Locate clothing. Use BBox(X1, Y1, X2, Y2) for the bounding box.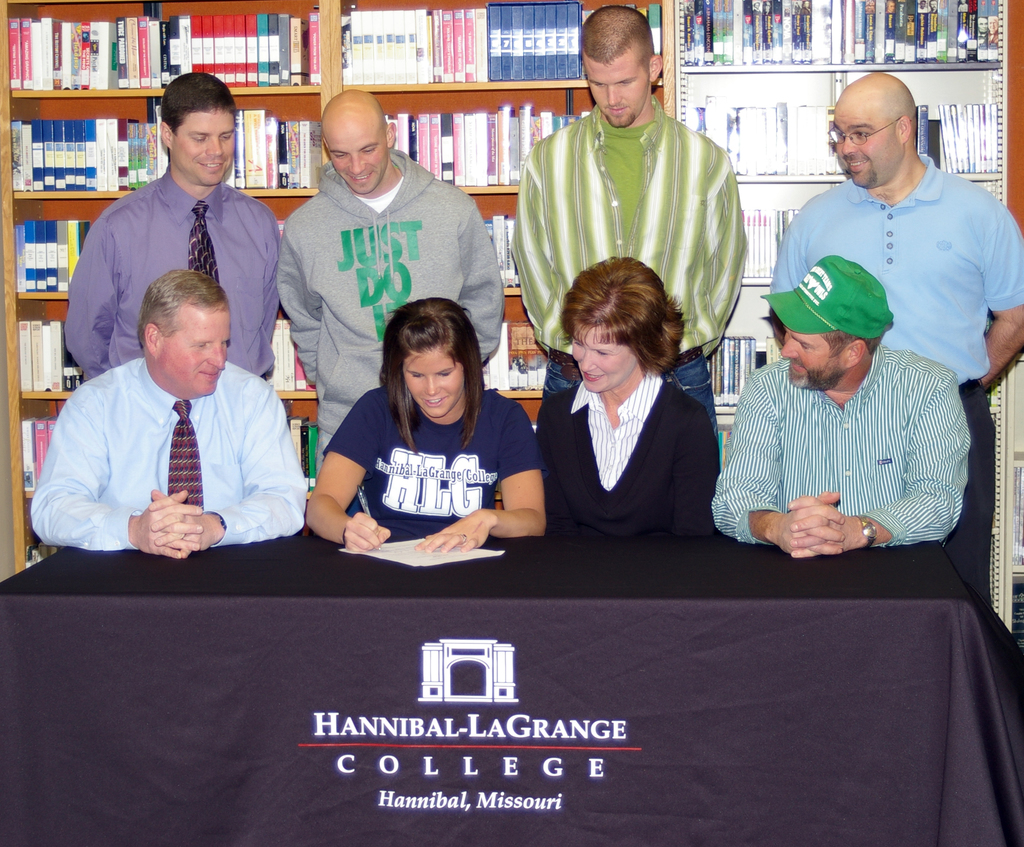
BBox(39, 303, 310, 574).
